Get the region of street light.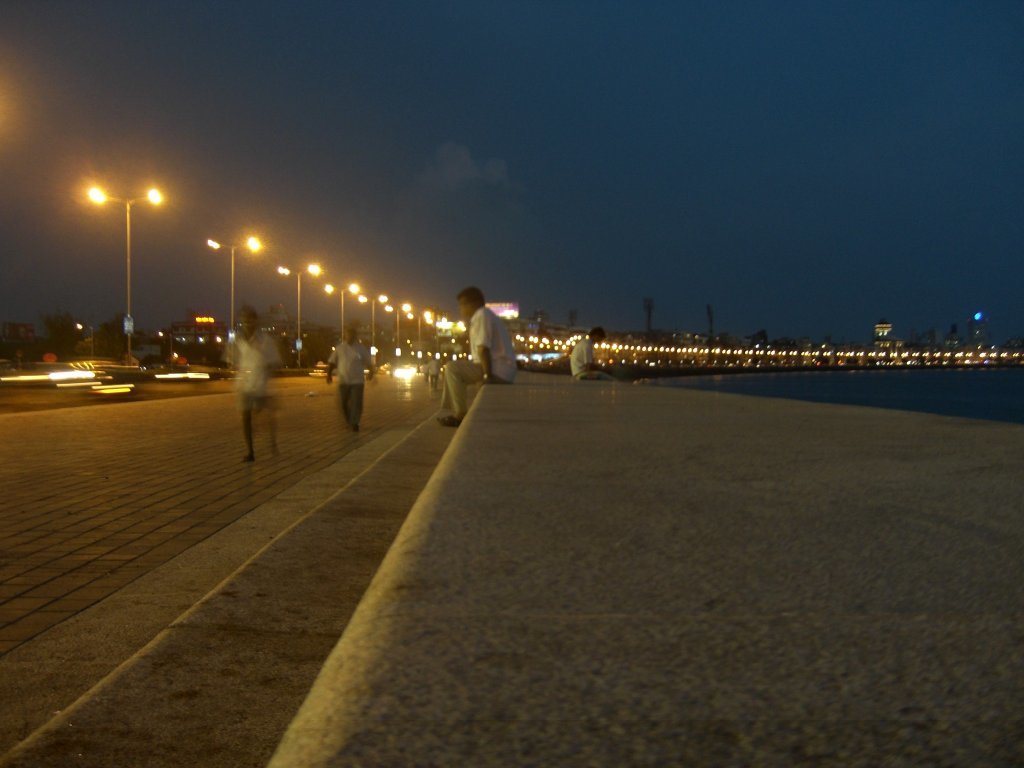
Rect(990, 354, 1004, 360).
